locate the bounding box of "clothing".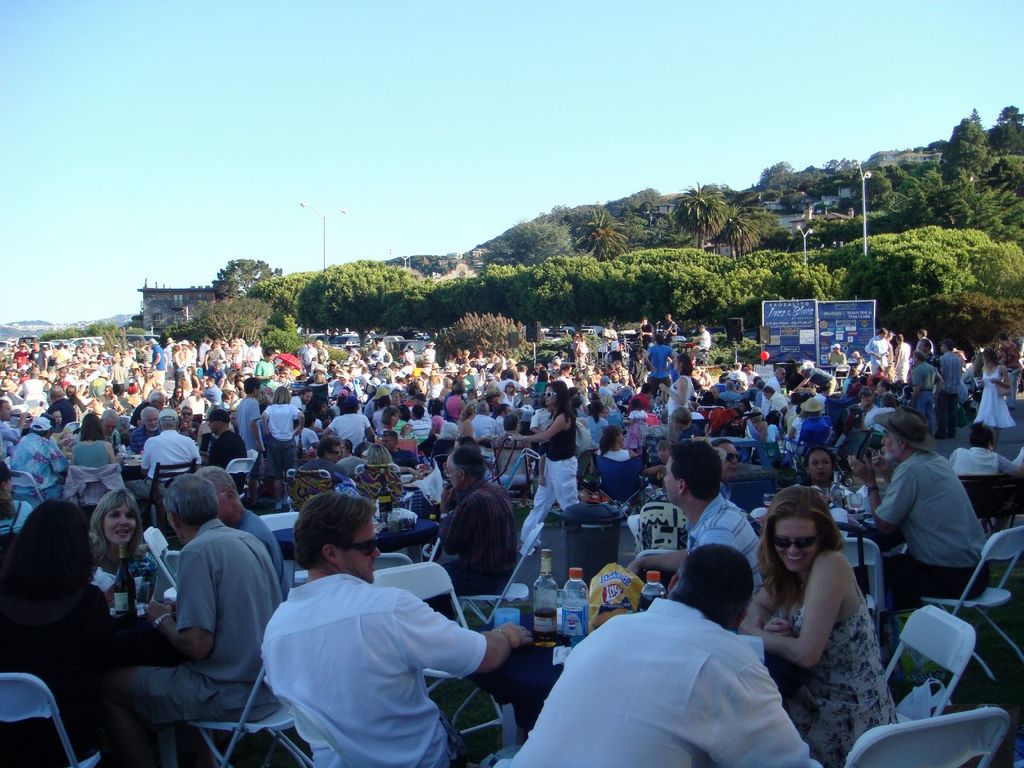
Bounding box: BBox(137, 514, 273, 730).
